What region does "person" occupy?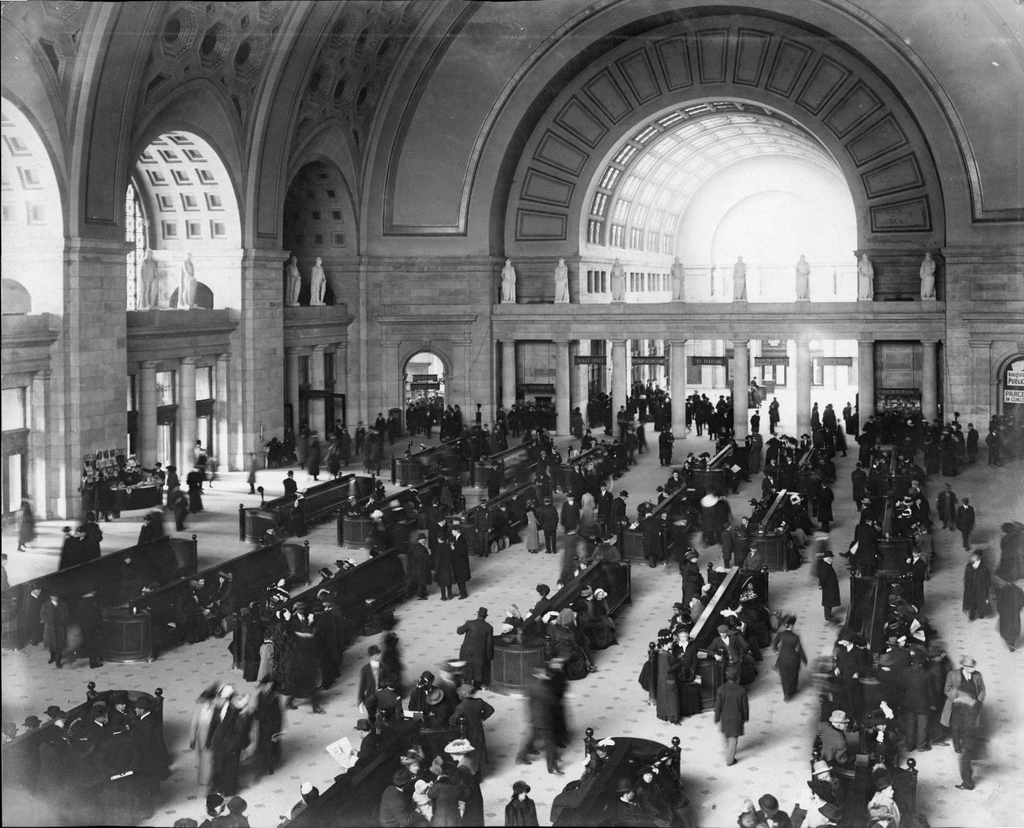
609 256 626 304.
